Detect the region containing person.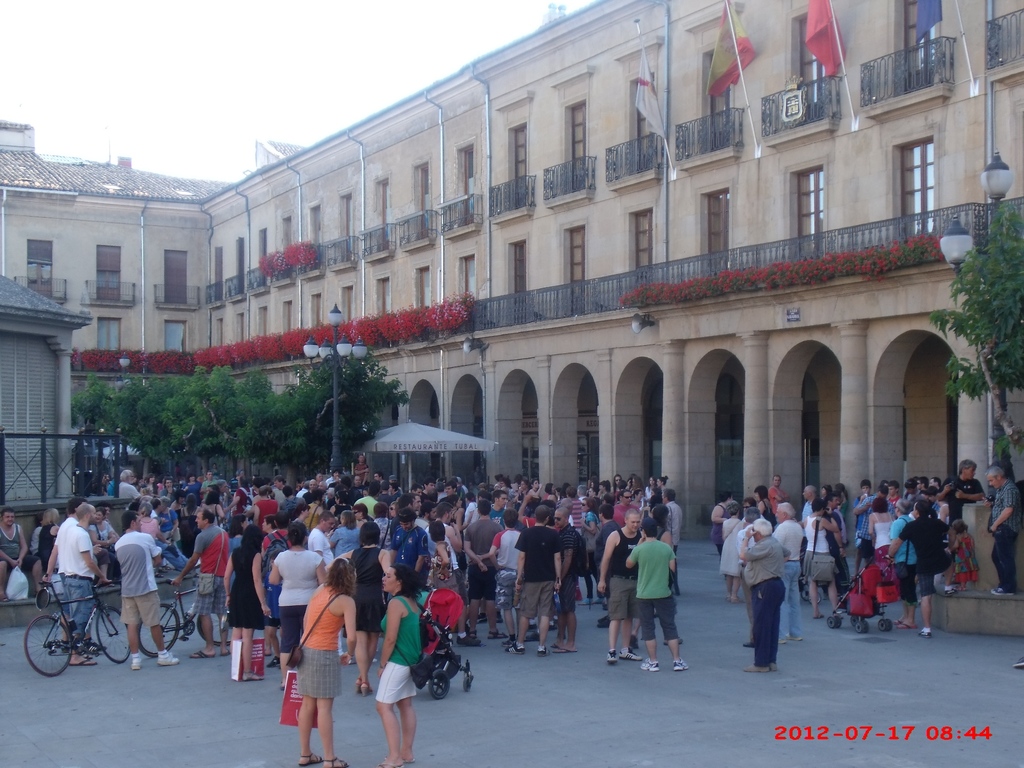
[left=218, top=530, right=286, bottom=694].
